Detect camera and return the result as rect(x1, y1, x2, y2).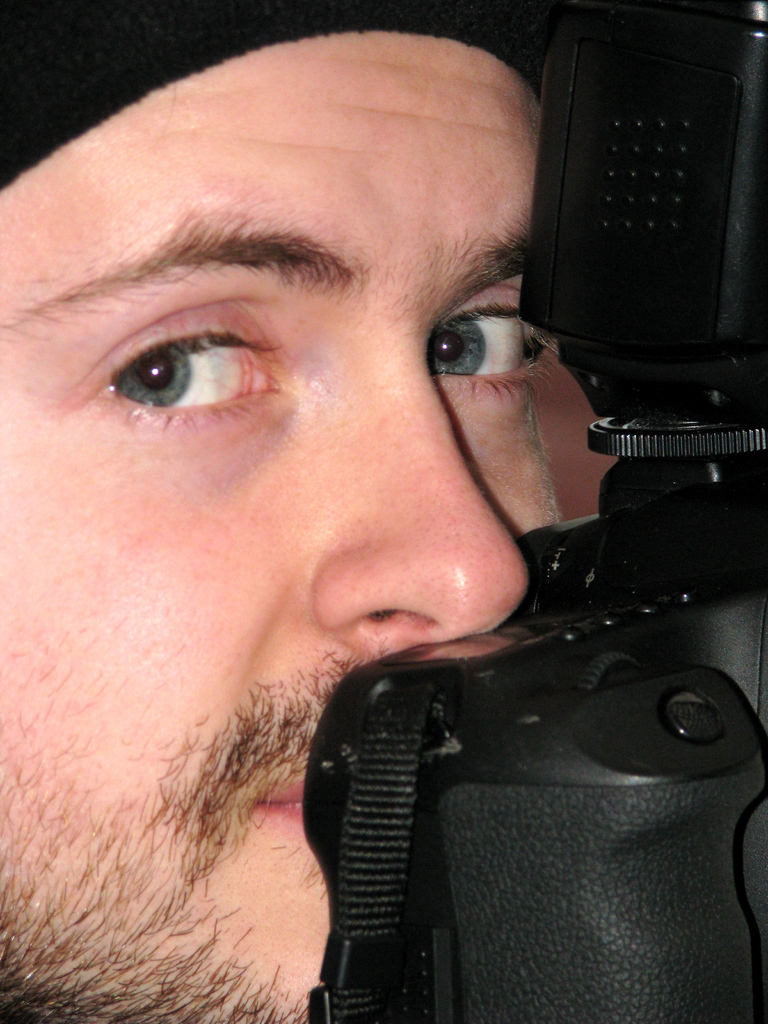
rect(305, 0, 767, 1023).
